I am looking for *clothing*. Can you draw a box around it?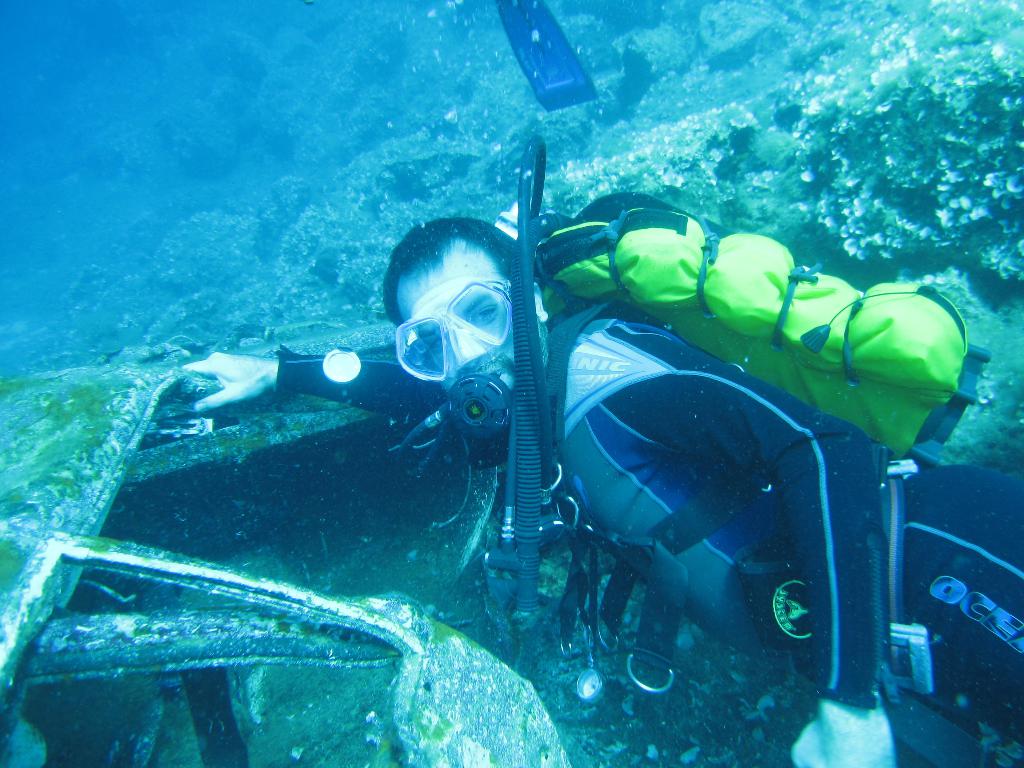
Sure, the bounding box is {"x1": 273, "y1": 316, "x2": 1022, "y2": 735}.
